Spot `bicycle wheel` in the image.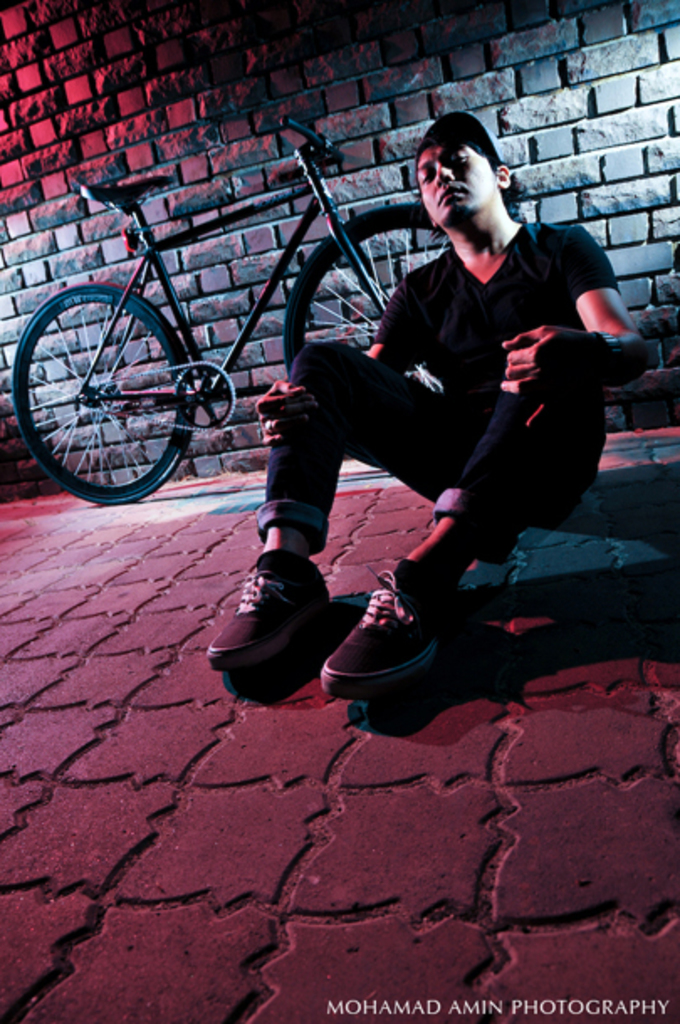
`bicycle wheel` found at select_region(10, 282, 203, 505).
